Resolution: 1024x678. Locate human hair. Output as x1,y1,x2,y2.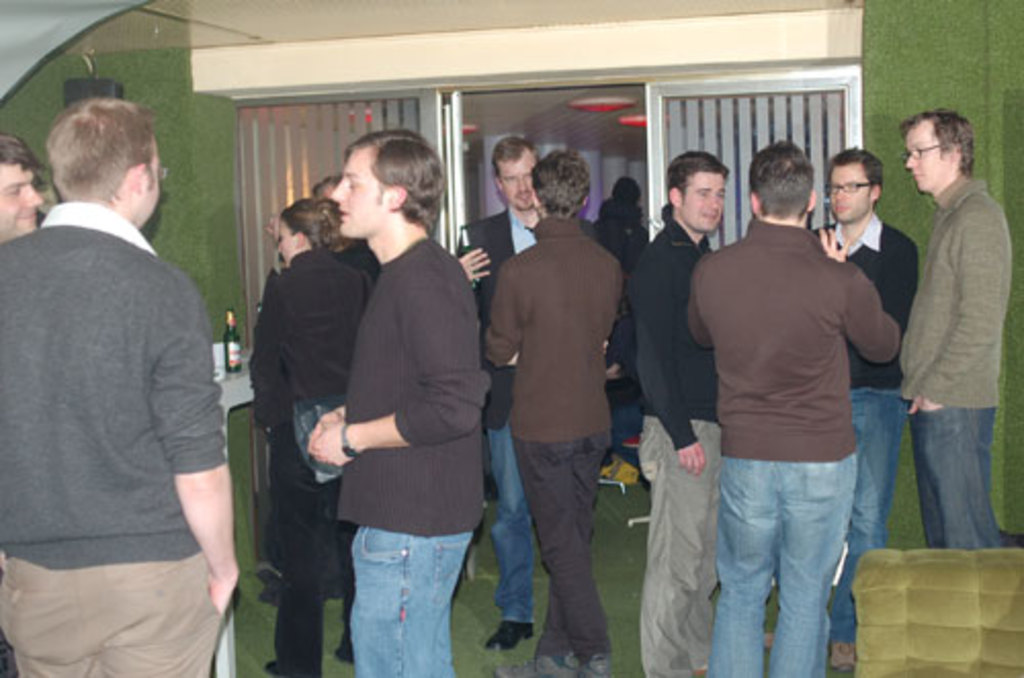
340,125,455,231.
